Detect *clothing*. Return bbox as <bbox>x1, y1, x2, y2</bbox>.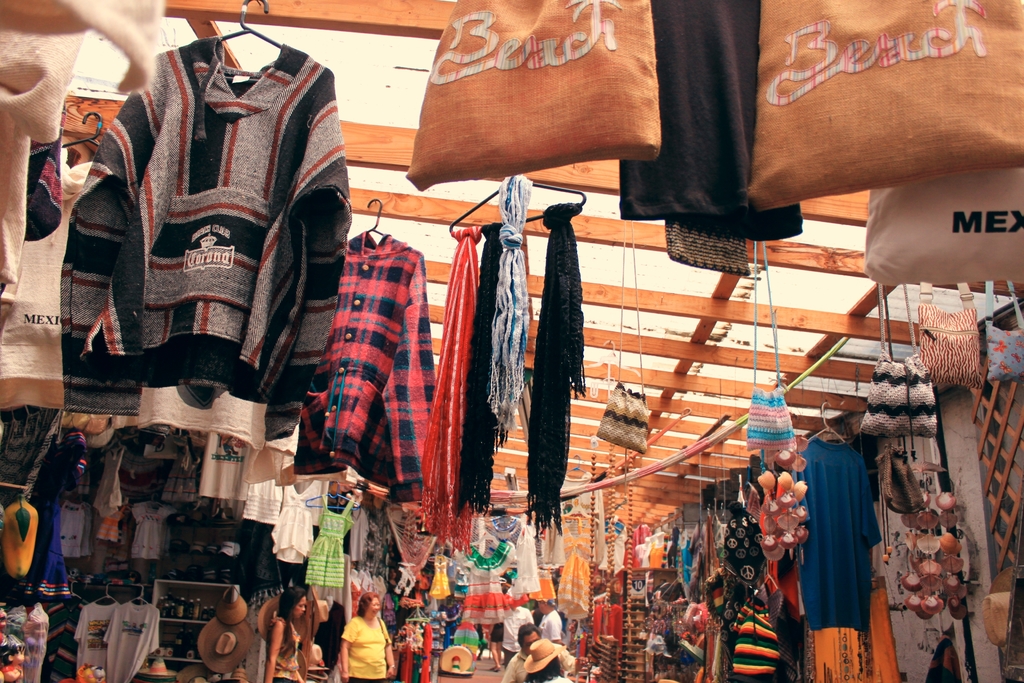
<bbox>241, 469, 276, 520</bbox>.
